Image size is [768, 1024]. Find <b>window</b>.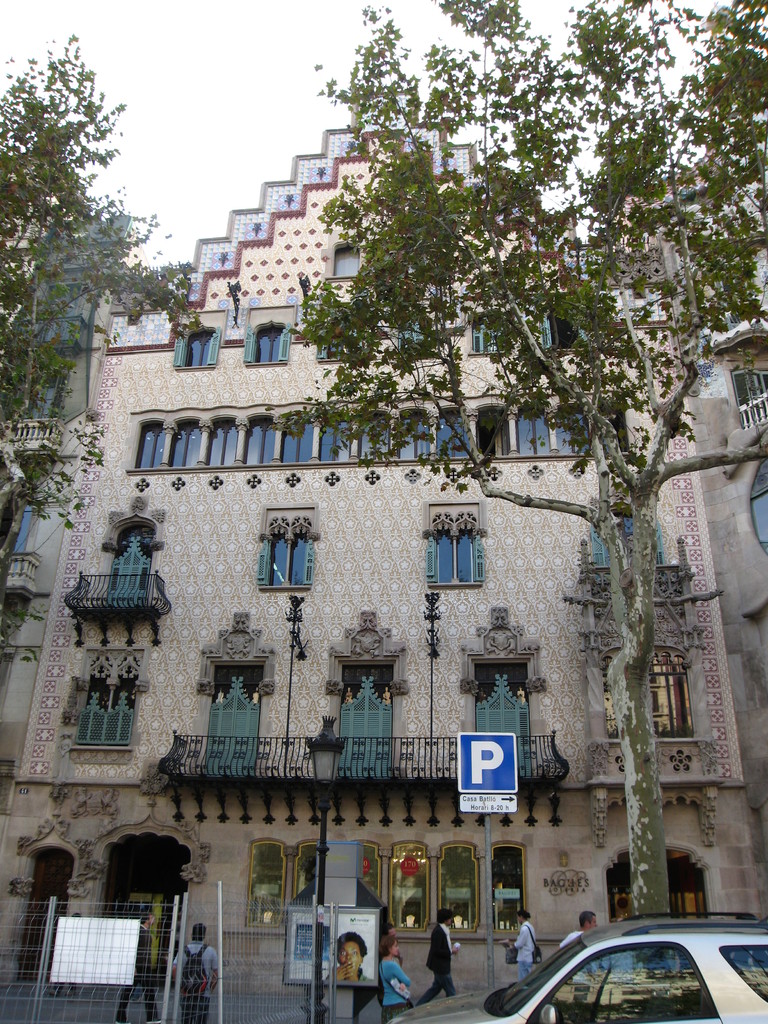
bbox(420, 525, 481, 581).
